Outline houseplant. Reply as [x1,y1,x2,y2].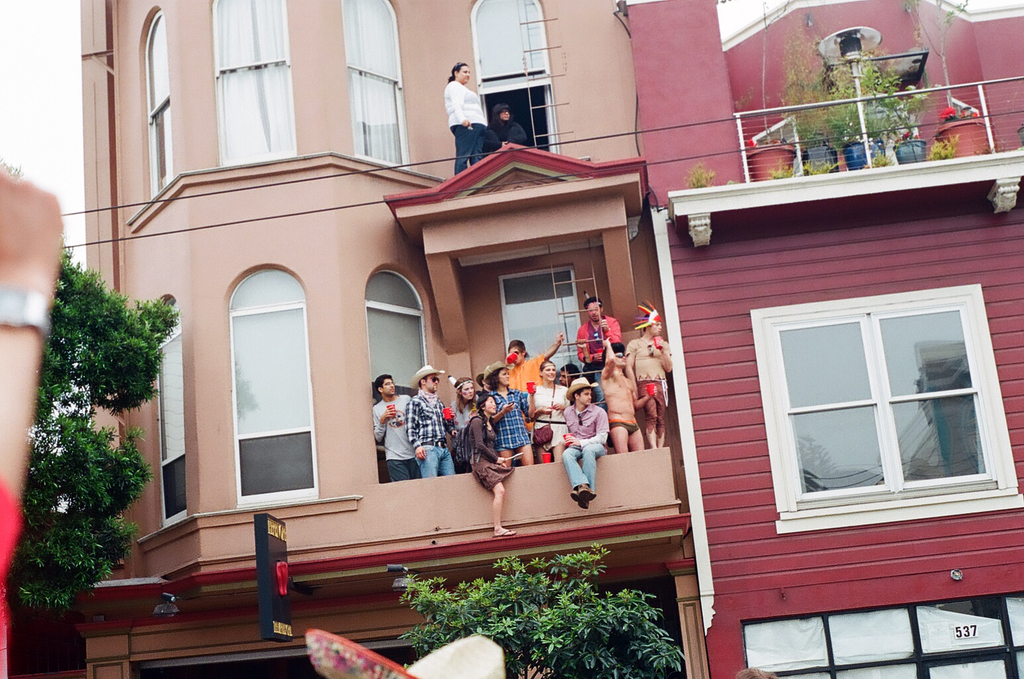
[741,0,793,194].
